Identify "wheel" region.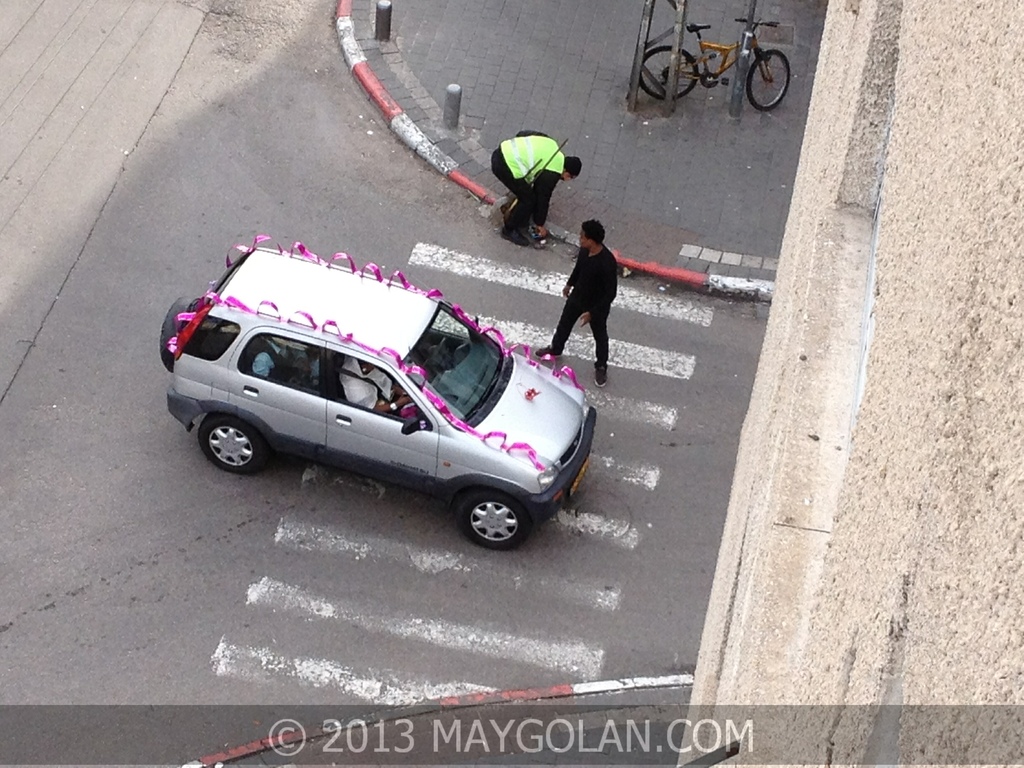
Region: bbox=[160, 298, 198, 373].
